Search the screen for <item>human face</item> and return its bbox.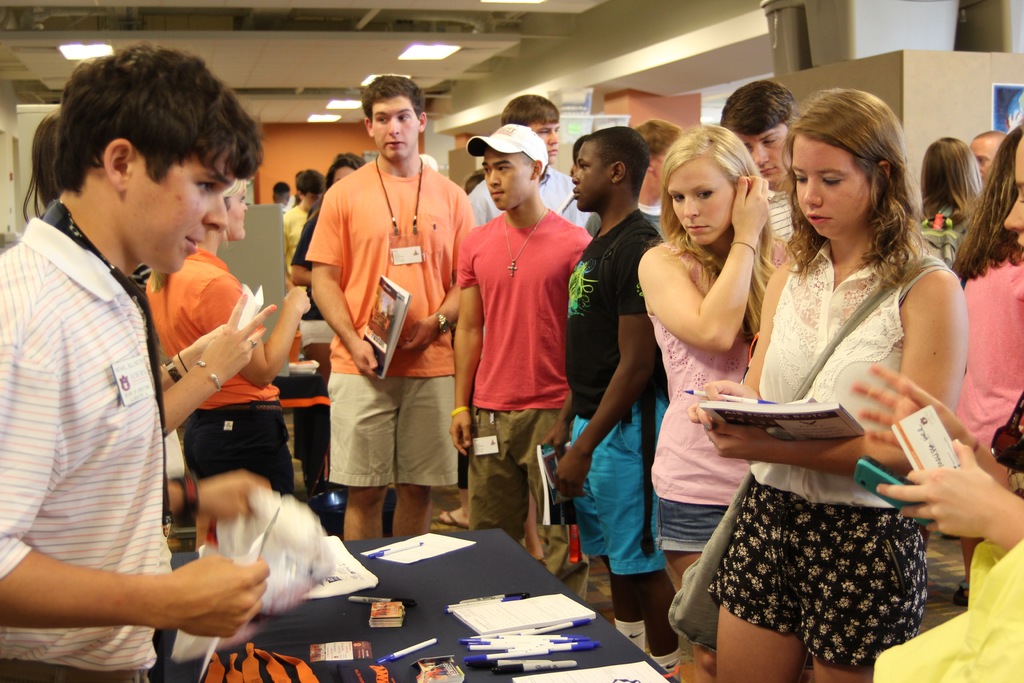
Found: box(800, 131, 872, 235).
